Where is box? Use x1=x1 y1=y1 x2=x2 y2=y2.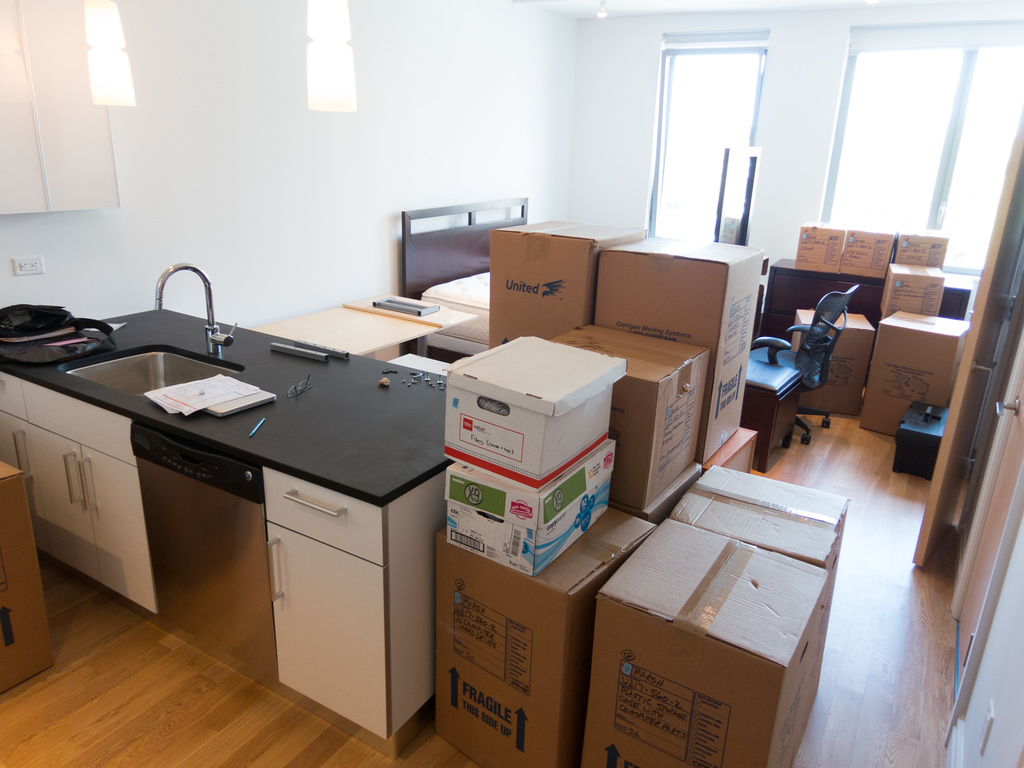
x1=788 y1=221 x2=842 y2=273.
